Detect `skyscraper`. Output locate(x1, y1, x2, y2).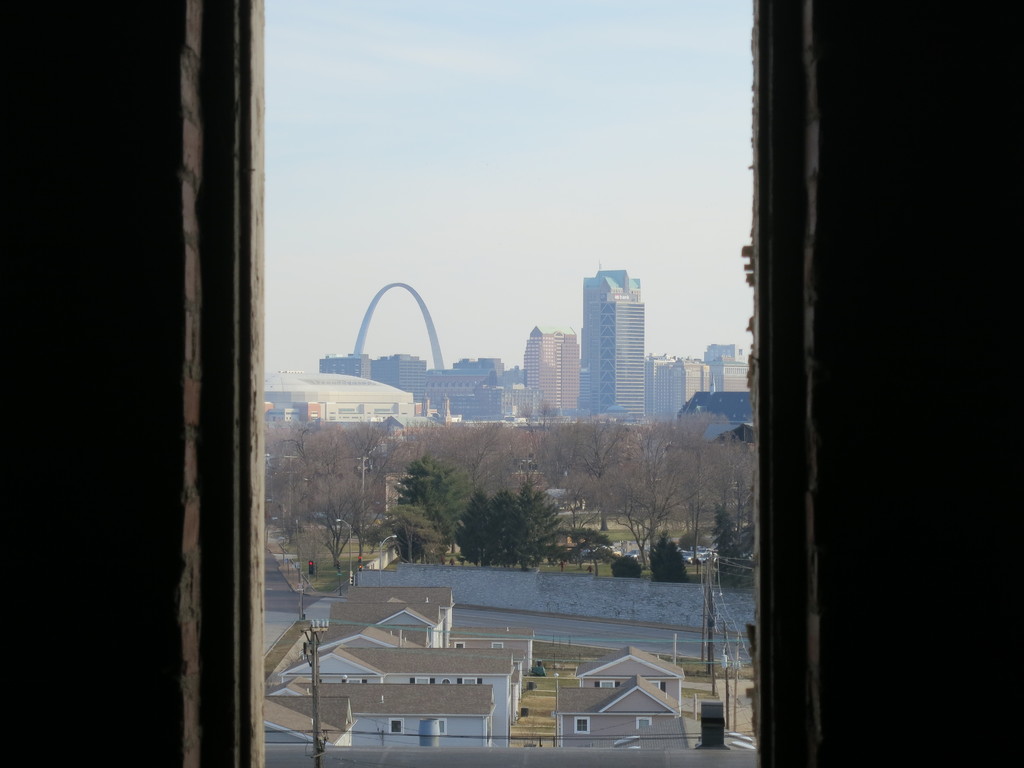
locate(511, 307, 569, 436).
